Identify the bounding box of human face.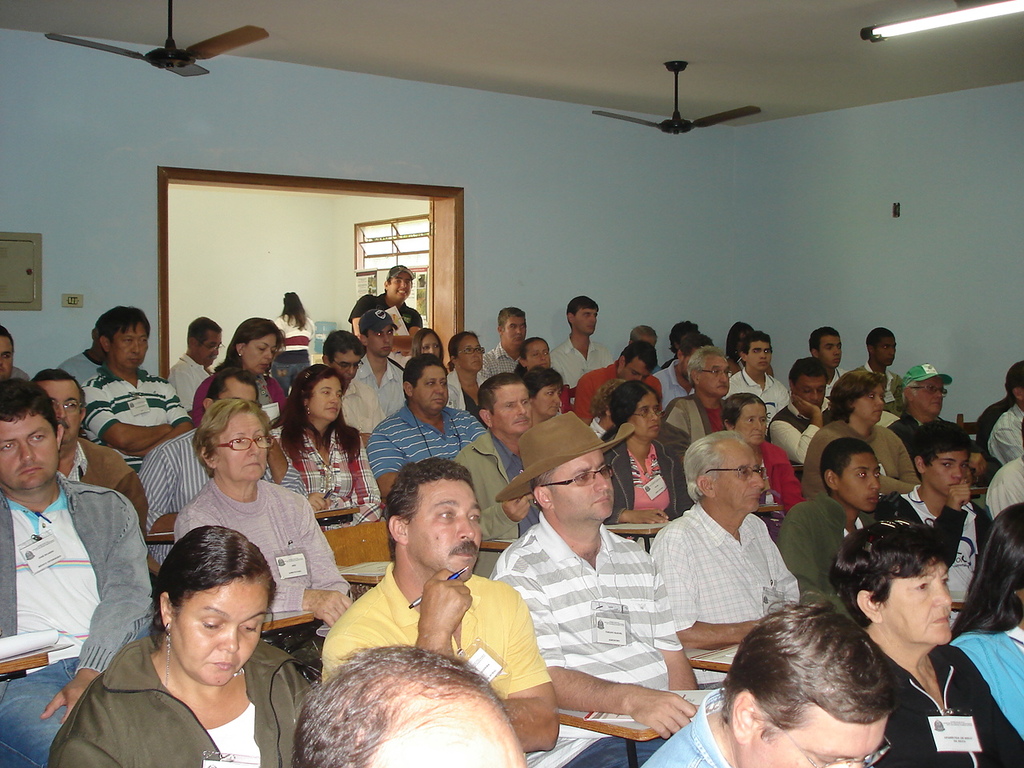
detection(455, 338, 486, 373).
